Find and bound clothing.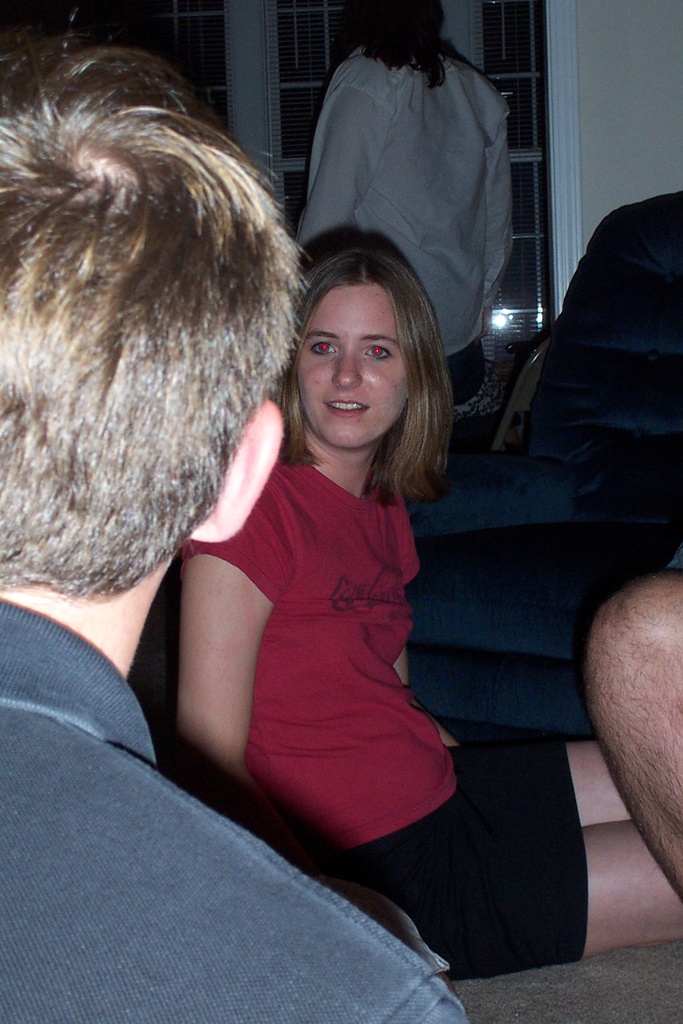
Bound: locate(169, 435, 570, 981).
